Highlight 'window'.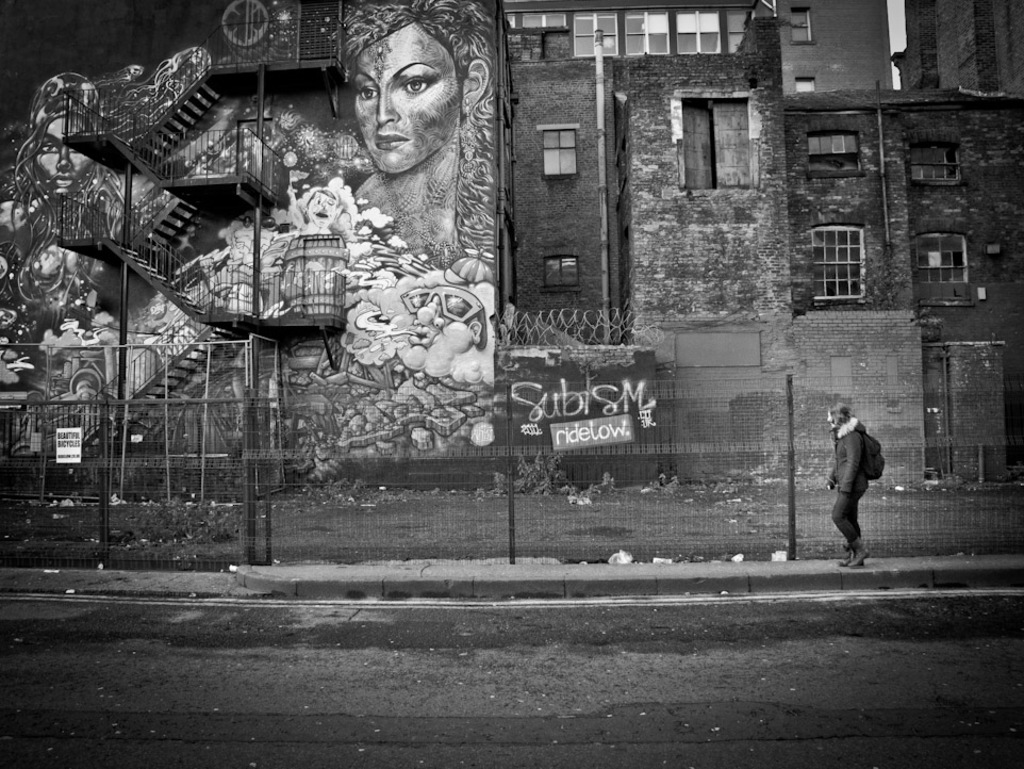
Highlighted region: x1=794, y1=80, x2=813, y2=96.
